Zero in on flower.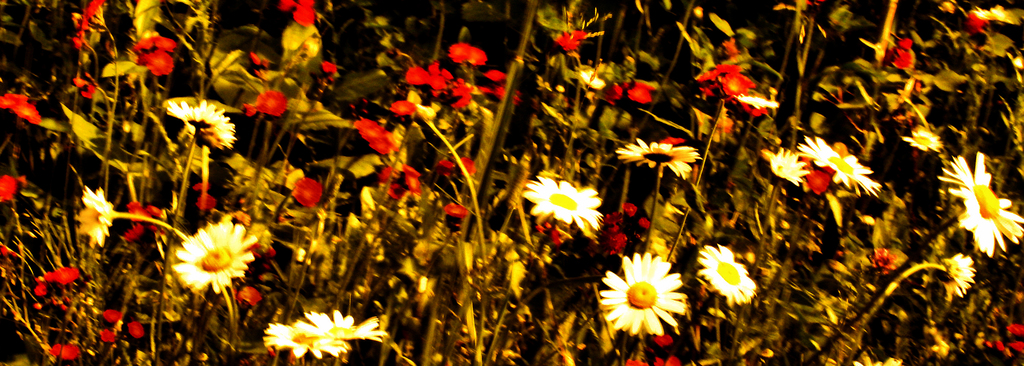
Zeroed in: 614/138/705/181.
